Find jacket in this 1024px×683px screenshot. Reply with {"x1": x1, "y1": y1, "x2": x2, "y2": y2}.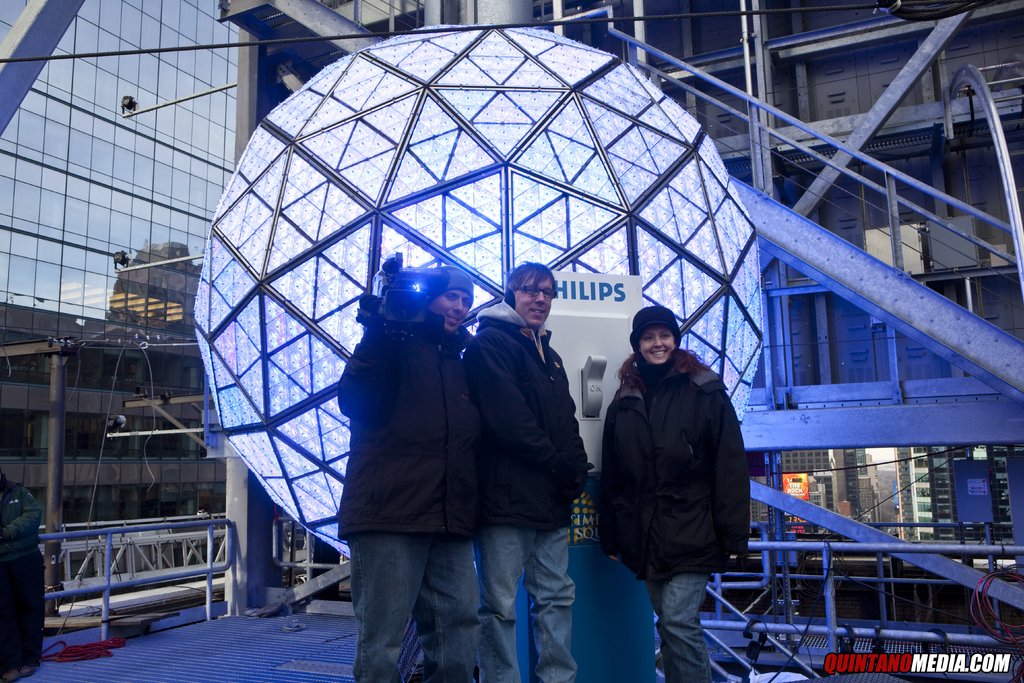
{"x1": 334, "y1": 298, "x2": 475, "y2": 536}.
